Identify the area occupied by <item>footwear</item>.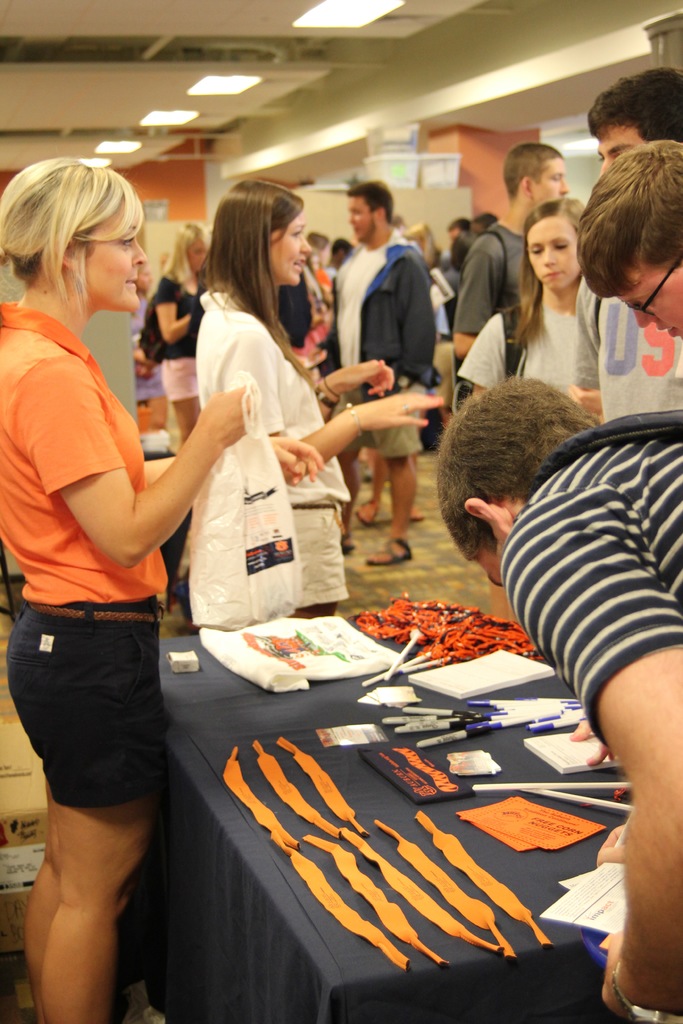
Area: crop(367, 538, 412, 566).
